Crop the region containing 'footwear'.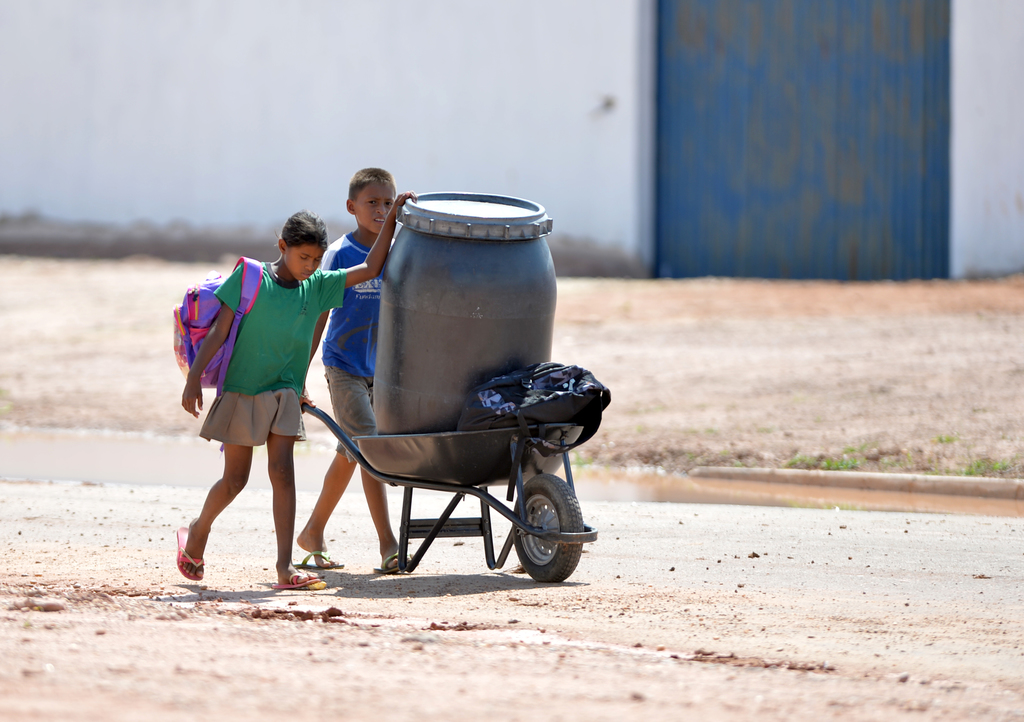
Crop region: BBox(173, 521, 207, 584).
